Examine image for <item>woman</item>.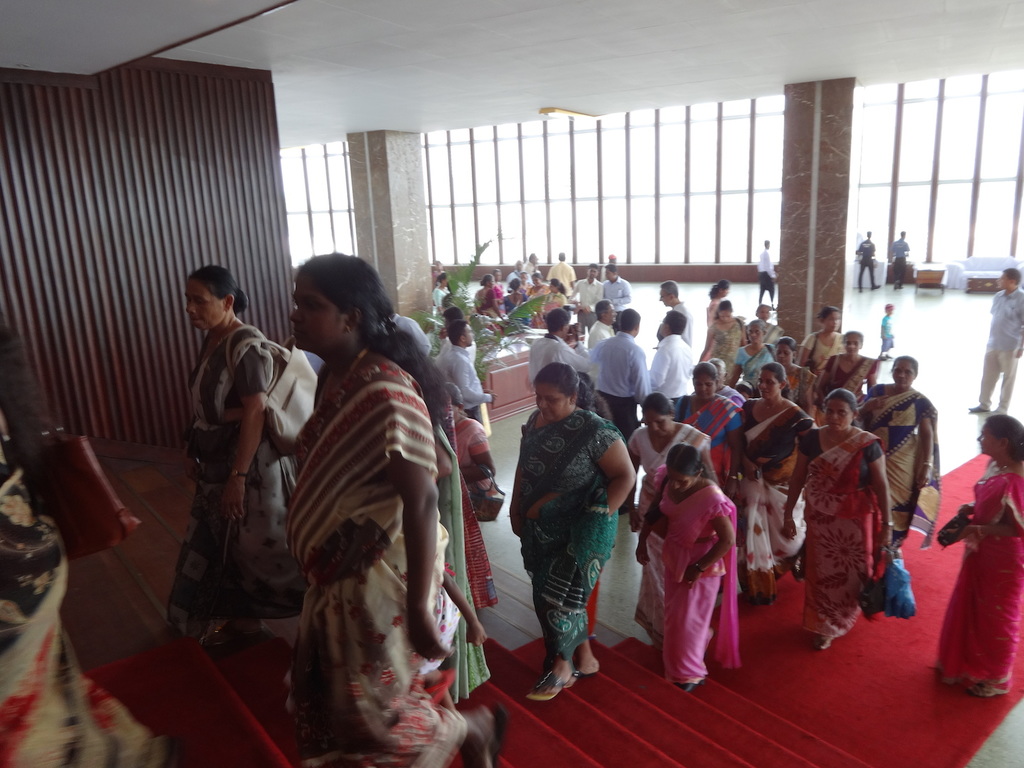
Examination result: x1=864 y1=361 x2=944 y2=533.
